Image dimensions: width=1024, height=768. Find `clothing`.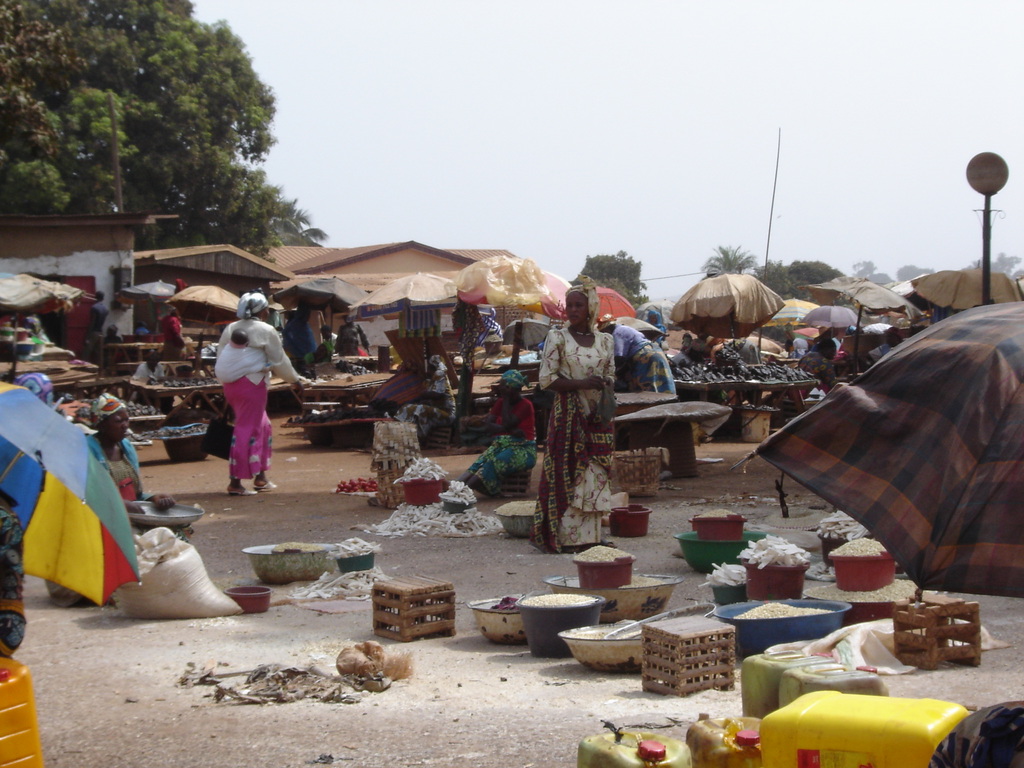
x1=0, y1=507, x2=28, y2=654.
